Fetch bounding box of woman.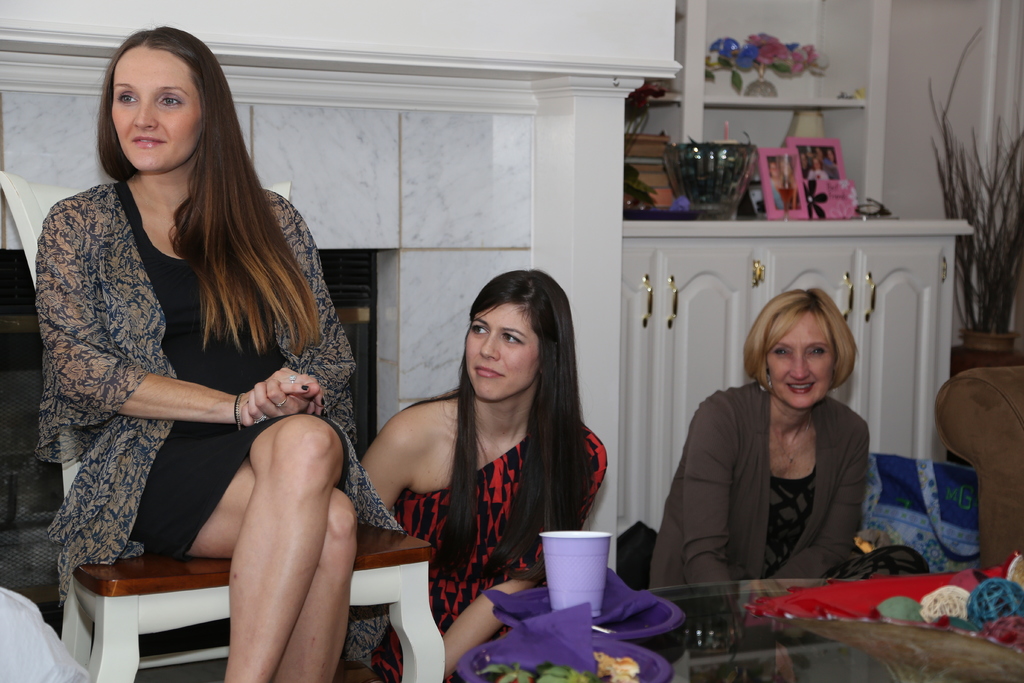
Bbox: detection(648, 288, 927, 589).
